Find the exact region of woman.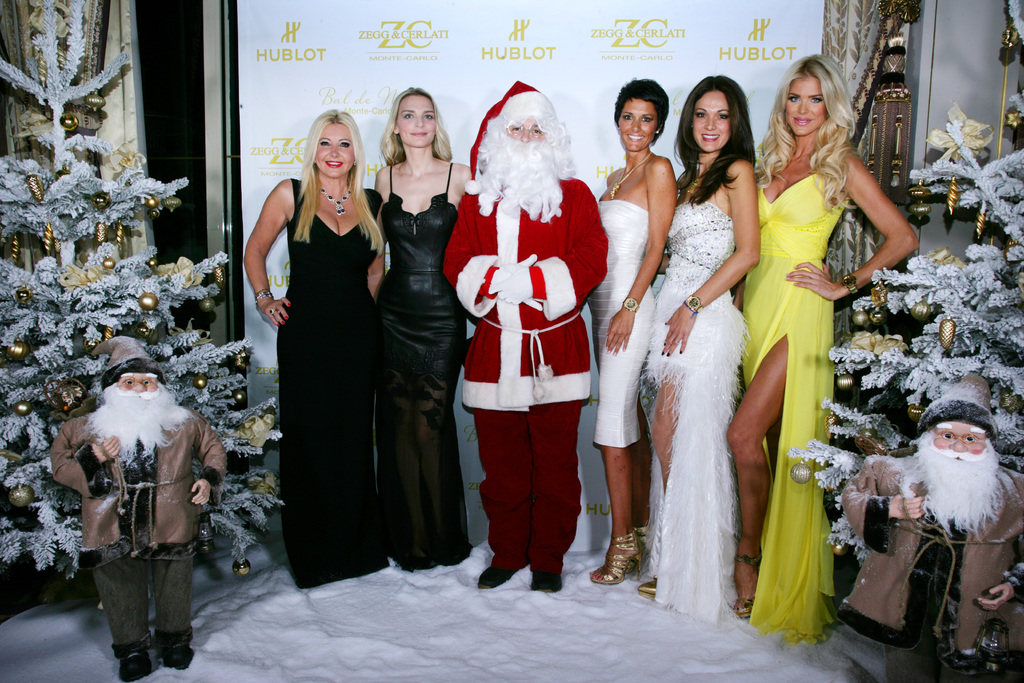
Exact region: box(372, 89, 479, 574).
